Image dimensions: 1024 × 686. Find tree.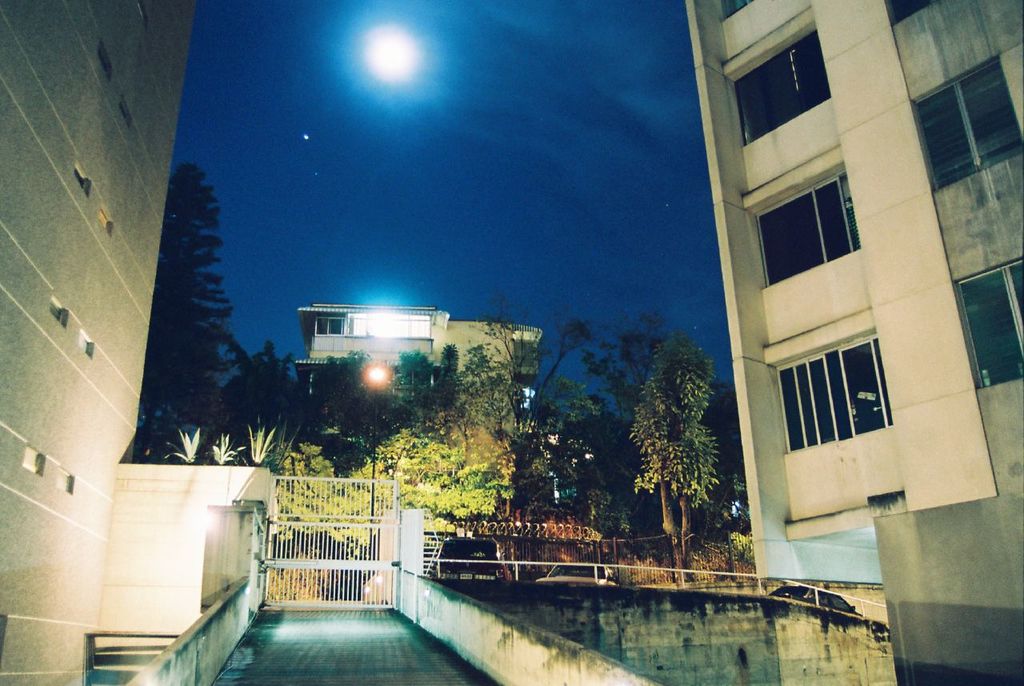
227:336:315:527.
